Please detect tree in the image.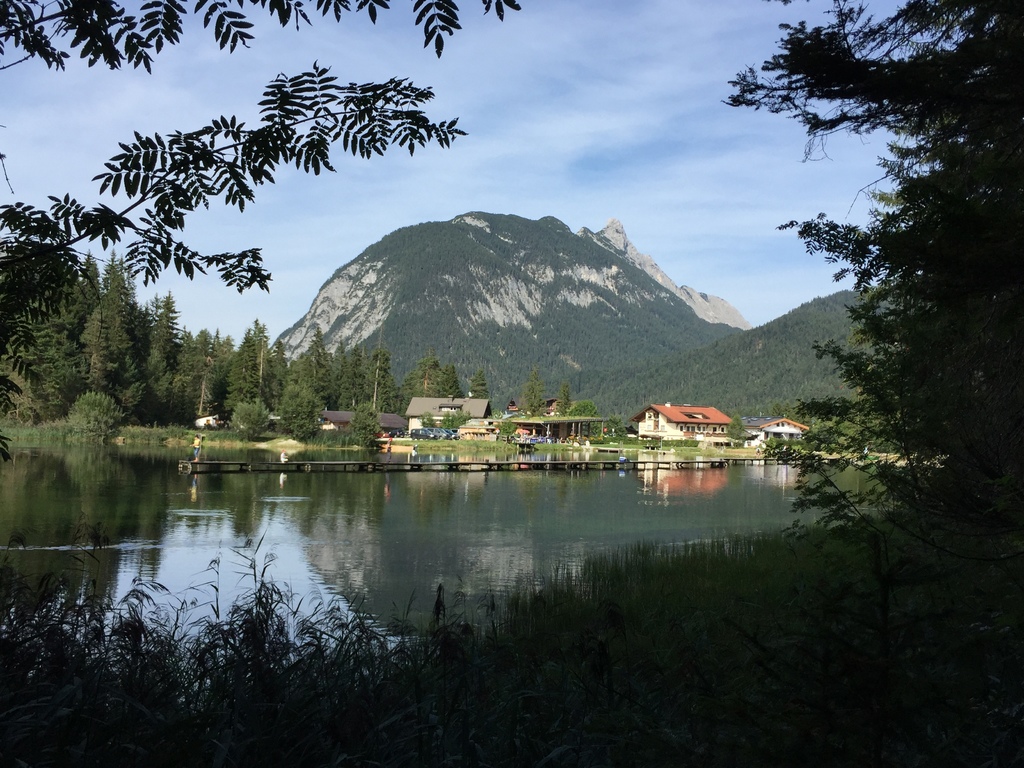
BBox(0, 0, 530, 463).
